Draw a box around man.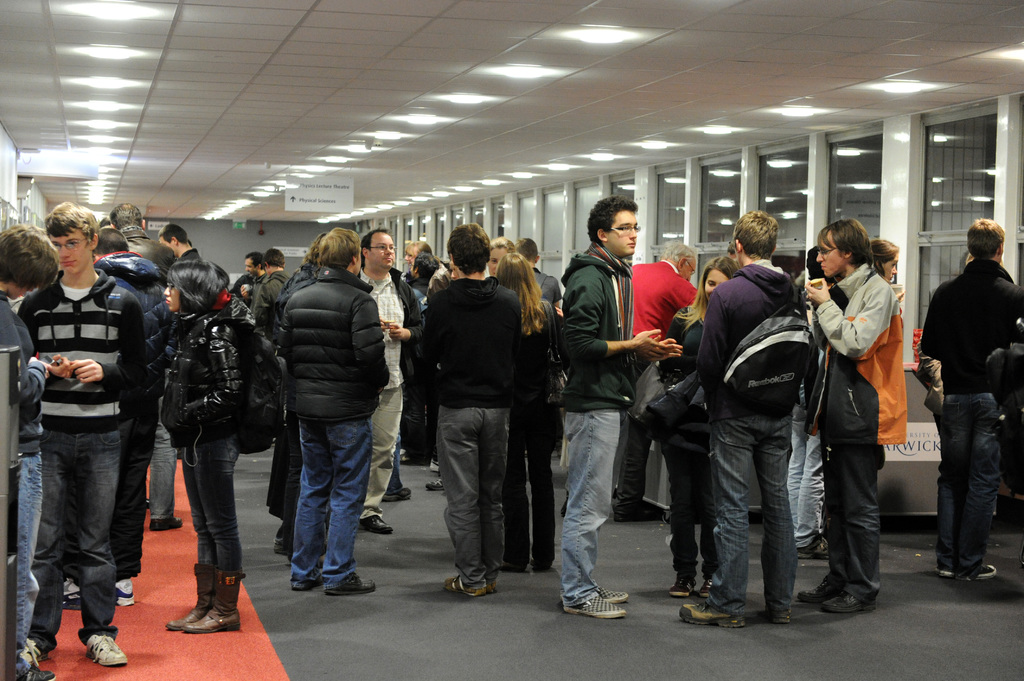
(158, 221, 203, 264).
